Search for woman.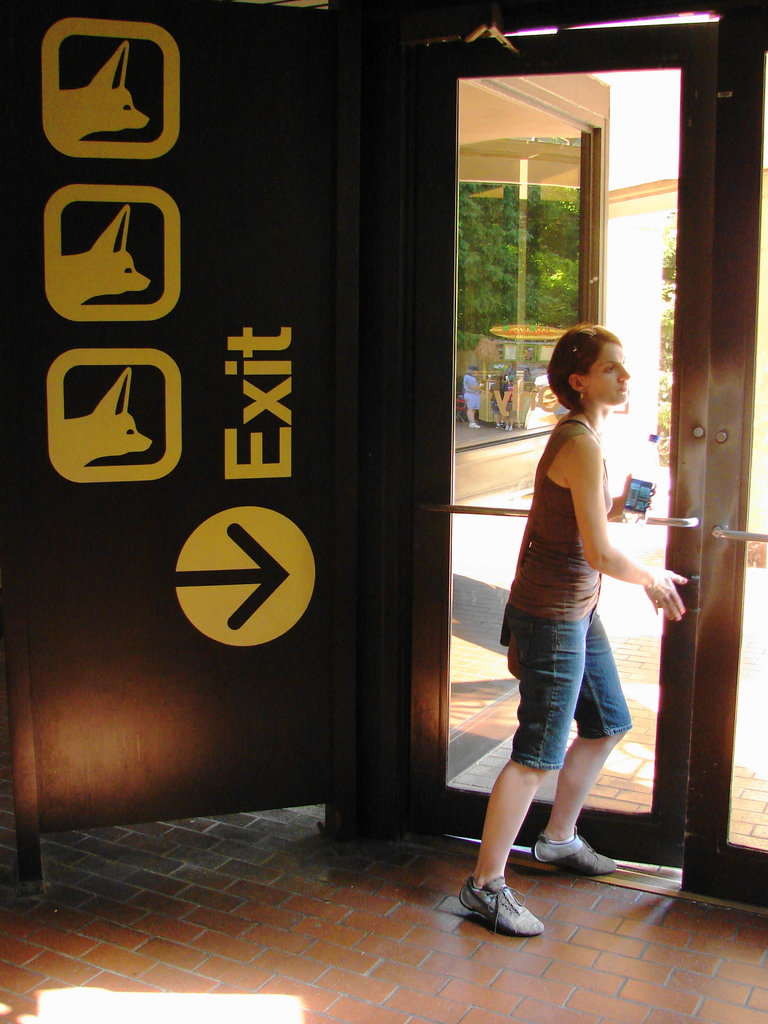
Found at (480, 300, 679, 909).
